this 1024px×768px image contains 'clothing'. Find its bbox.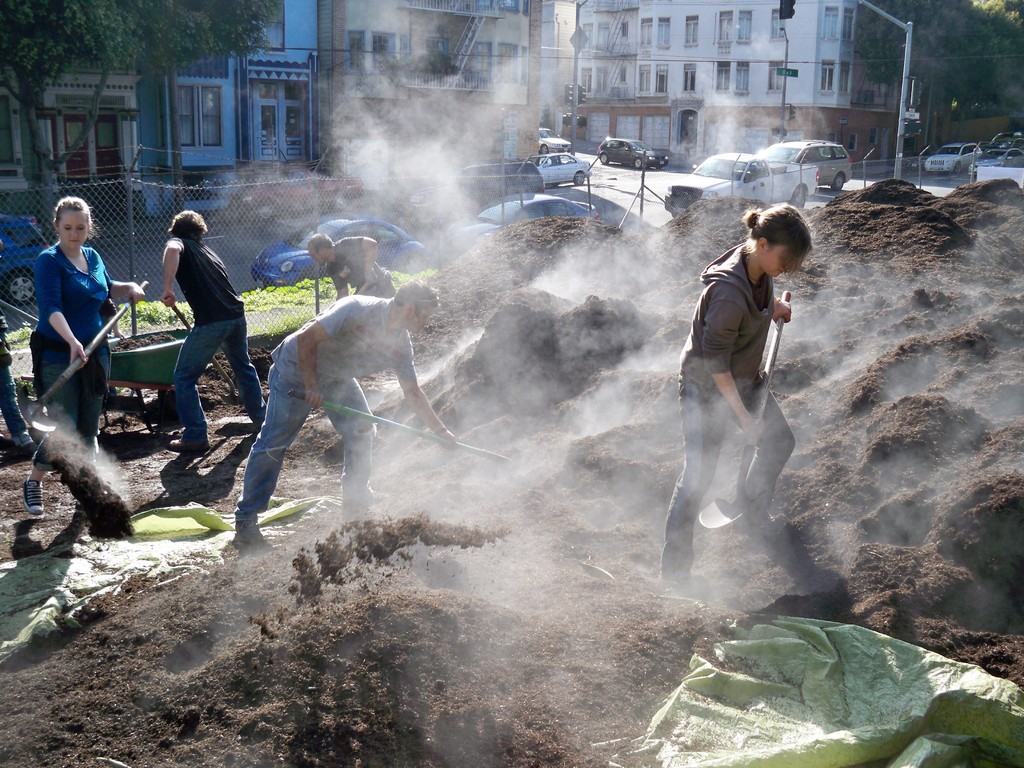
[676,221,813,552].
